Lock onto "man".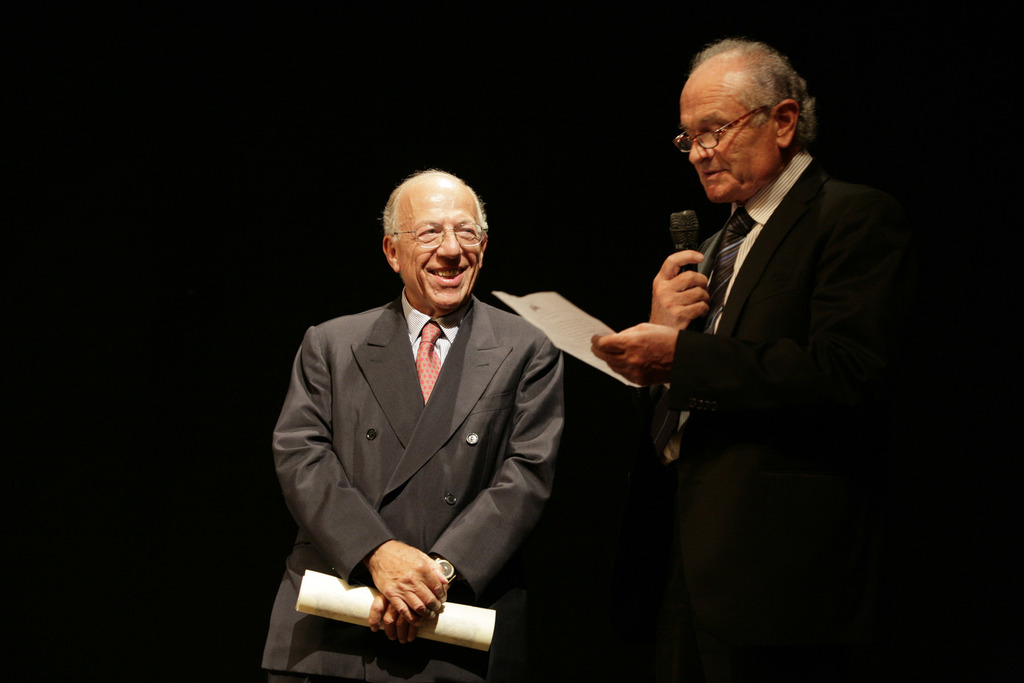
Locked: bbox(591, 40, 908, 682).
